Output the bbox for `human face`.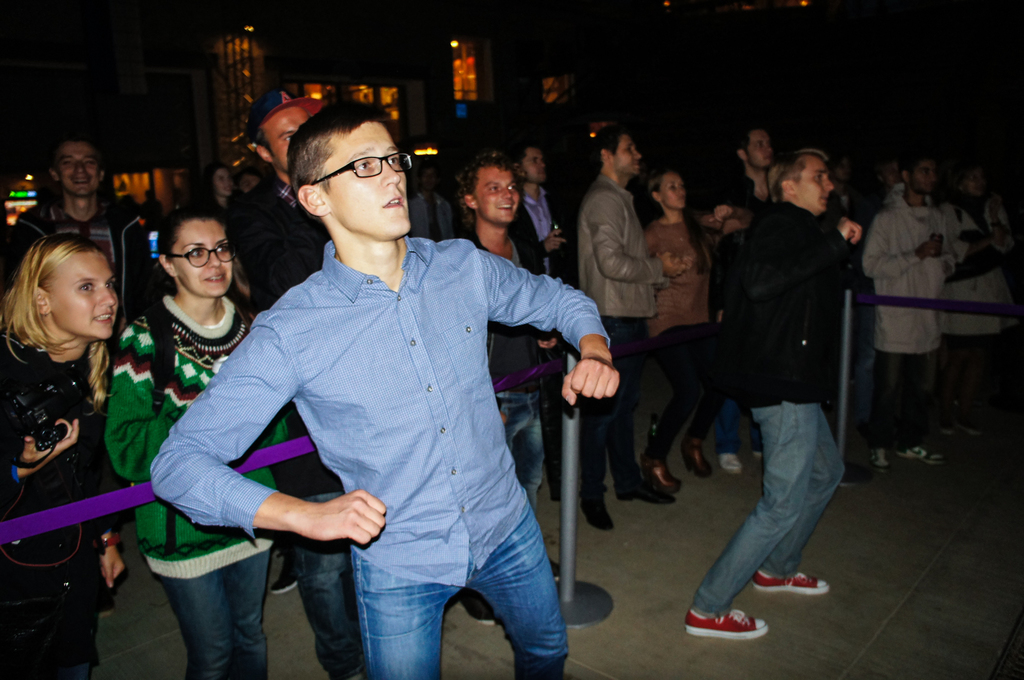
56, 143, 98, 200.
